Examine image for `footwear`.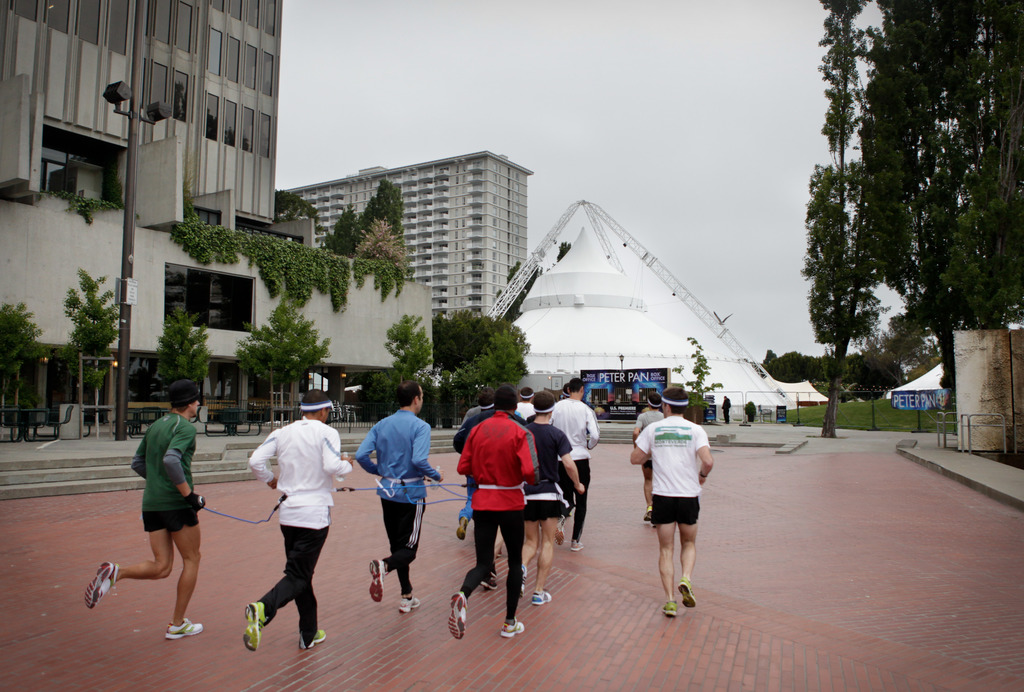
Examination result: <box>504,620,524,639</box>.
